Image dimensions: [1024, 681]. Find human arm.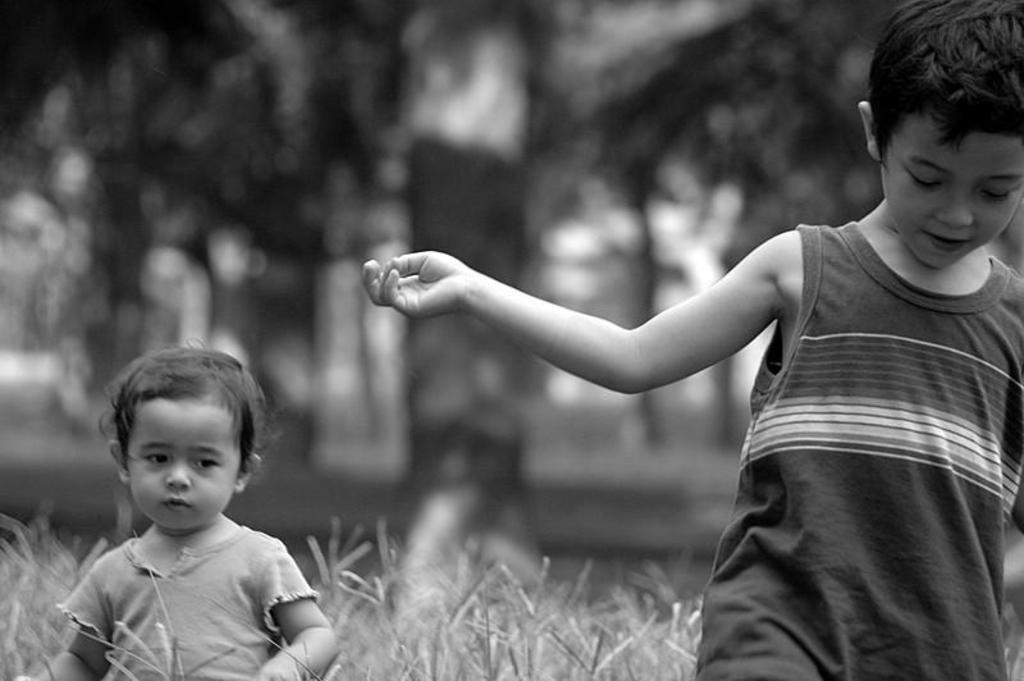
(251,531,355,673).
